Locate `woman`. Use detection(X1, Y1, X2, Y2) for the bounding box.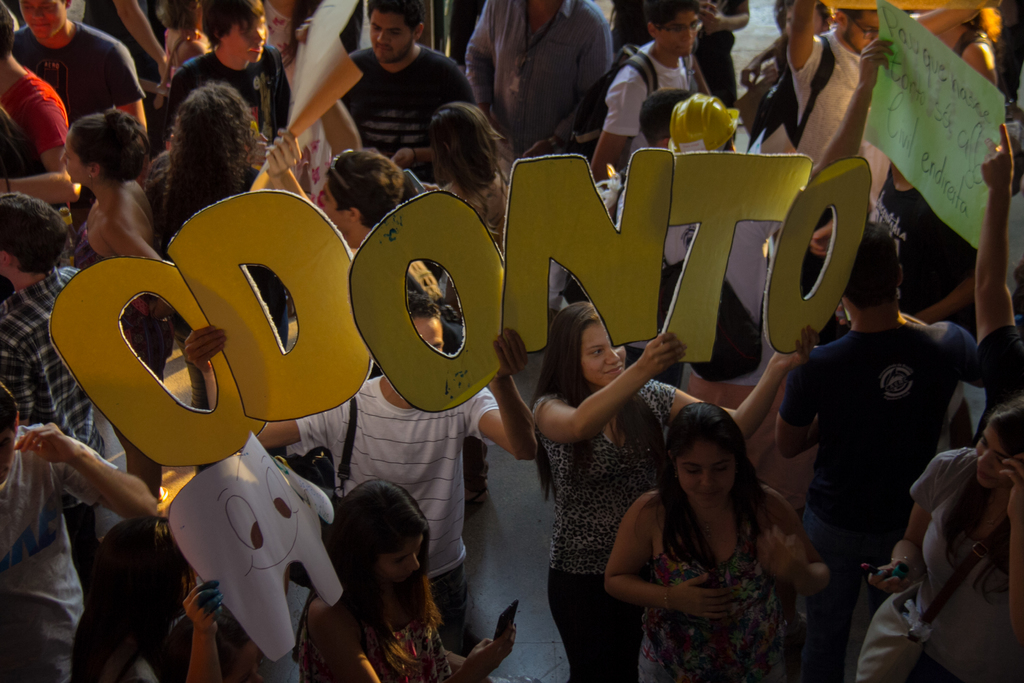
detection(847, 391, 1023, 682).
